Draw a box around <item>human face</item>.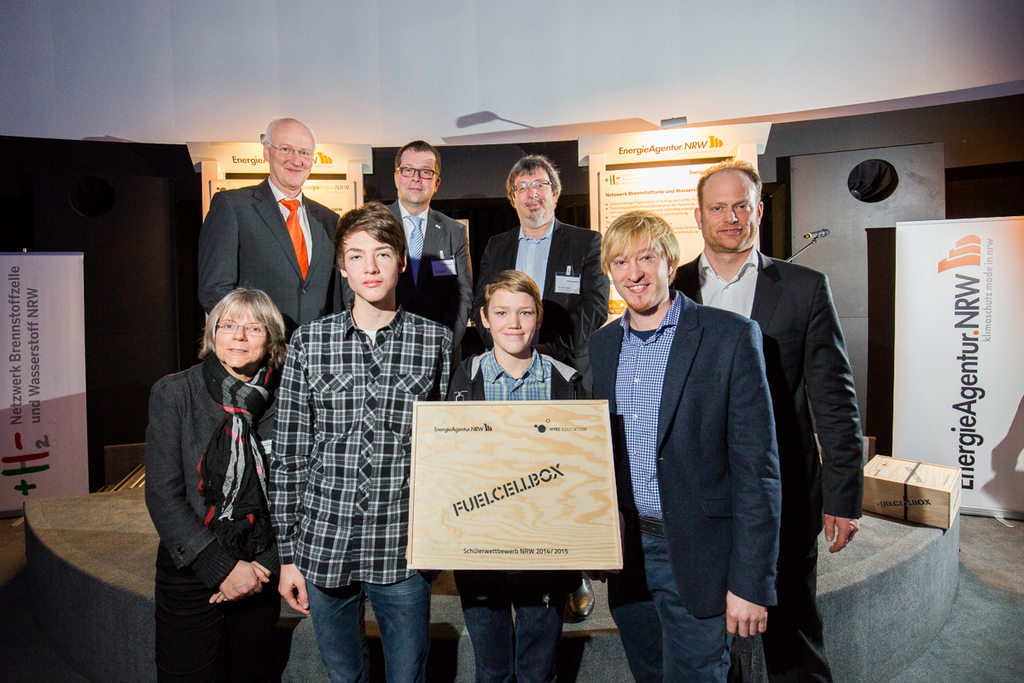
x1=700, y1=178, x2=755, y2=252.
